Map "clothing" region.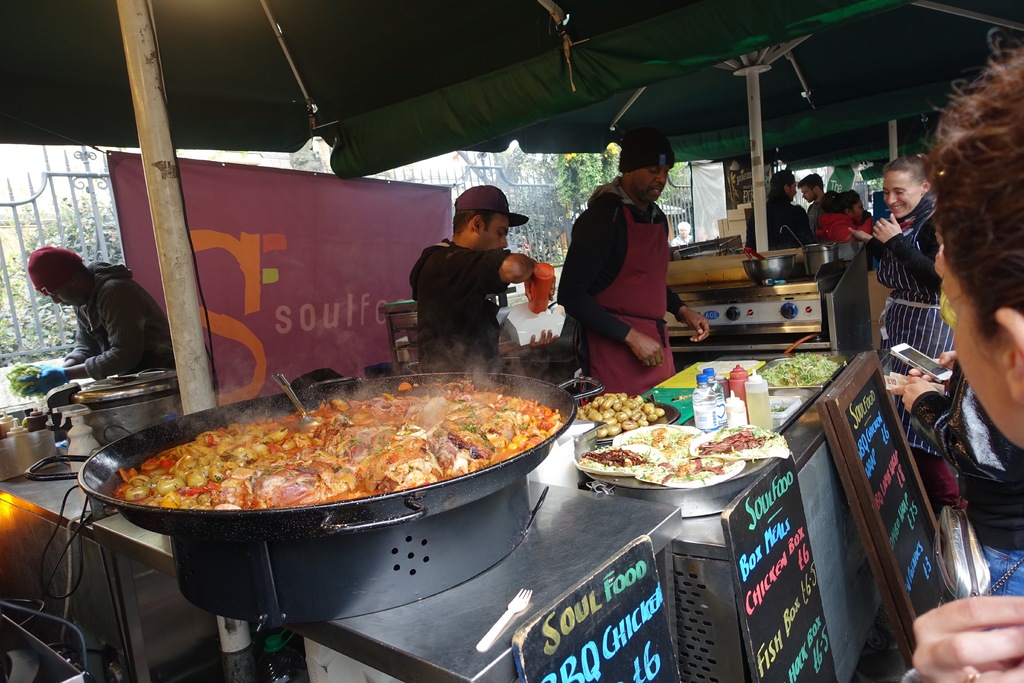
Mapped to {"left": 739, "top": 193, "right": 814, "bottom": 251}.
